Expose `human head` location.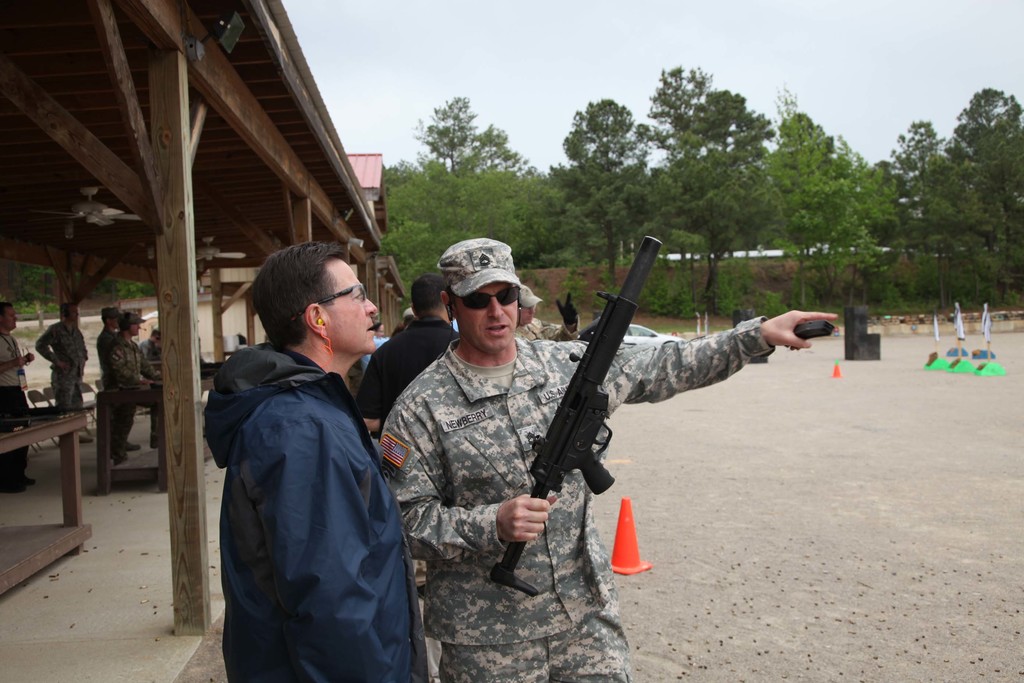
Exposed at [100,307,121,329].
